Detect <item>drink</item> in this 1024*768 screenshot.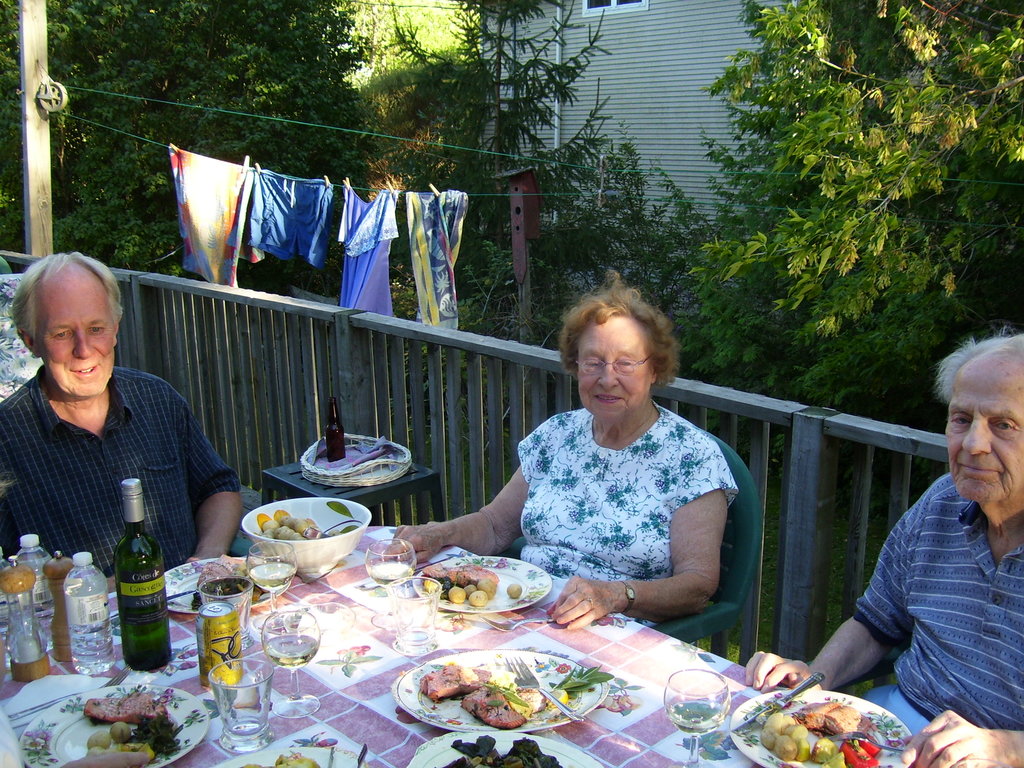
Detection: 65:616:115:678.
